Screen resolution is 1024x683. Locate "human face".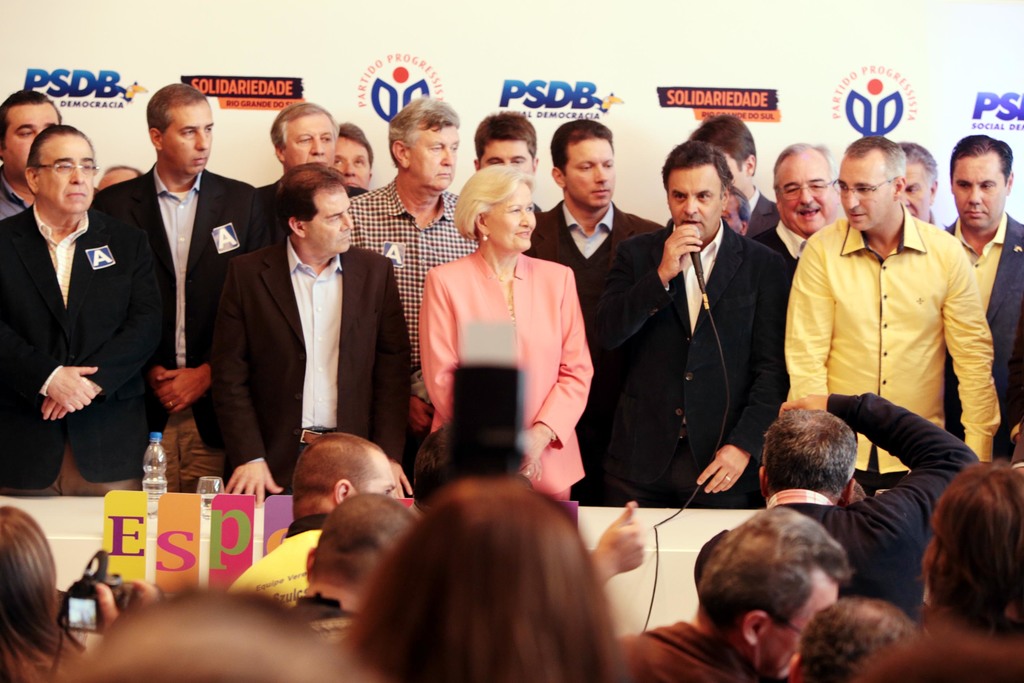
[285,107,337,168].
